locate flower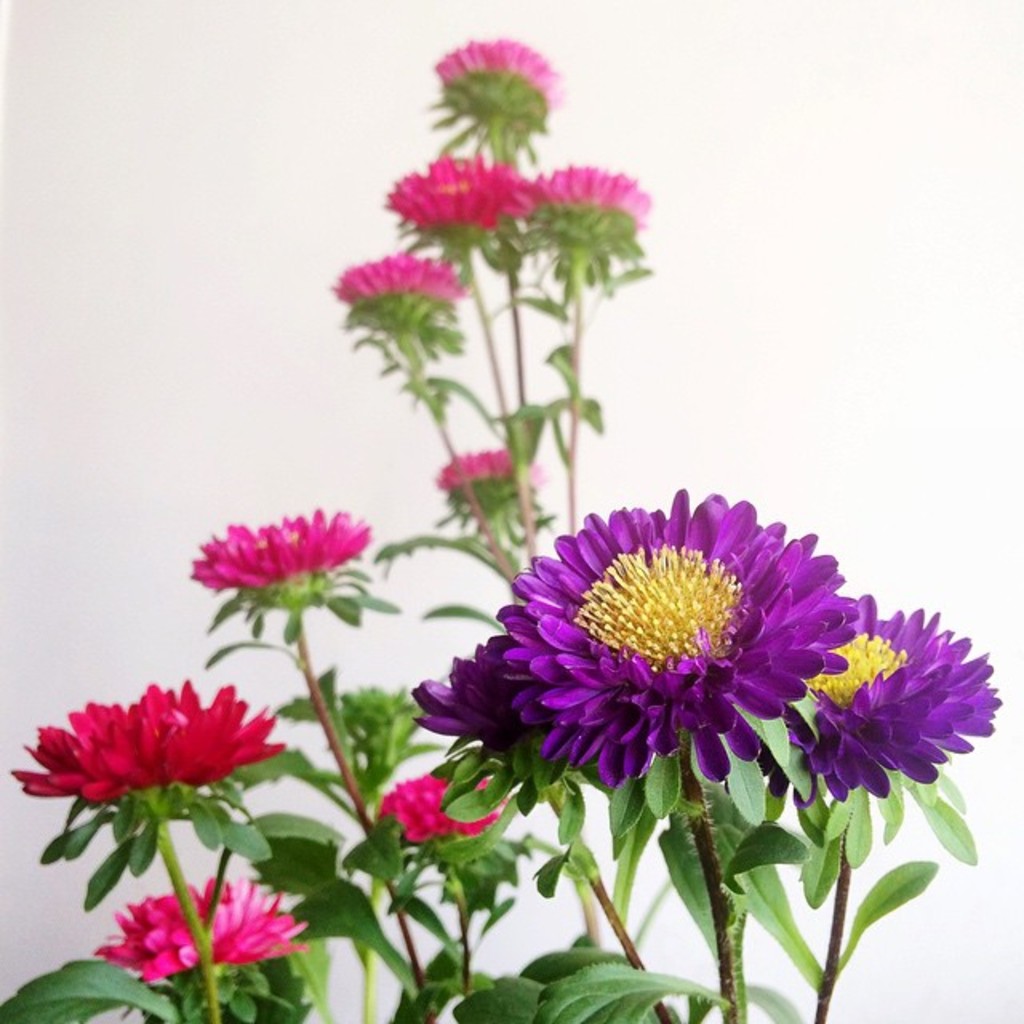
rect(414, 490, 874, 792)
